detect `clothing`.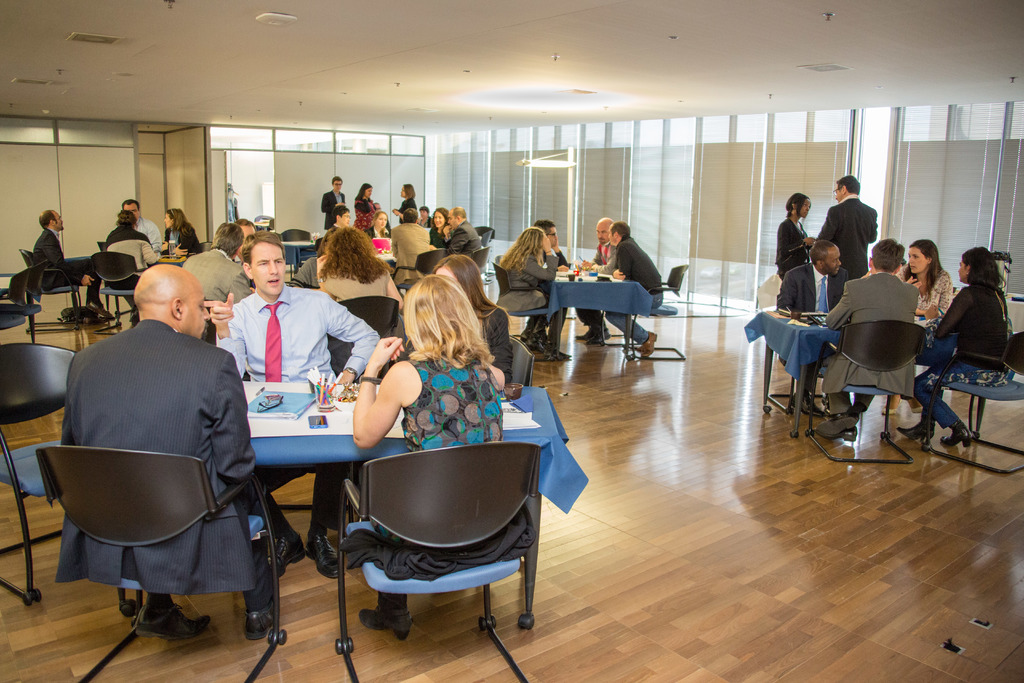
Detected at BBox(775, 193, 1018, 424).
